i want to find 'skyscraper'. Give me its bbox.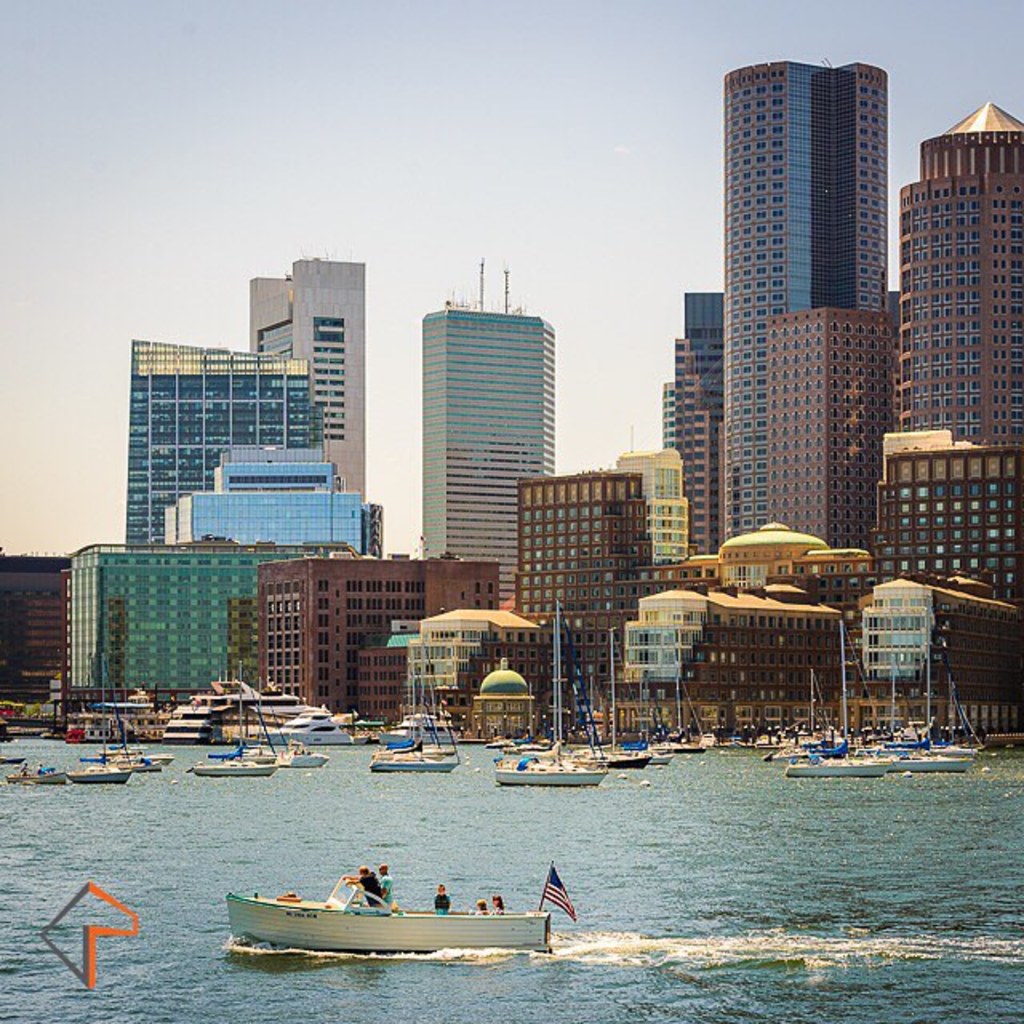
[781, 288, 891, 526].
